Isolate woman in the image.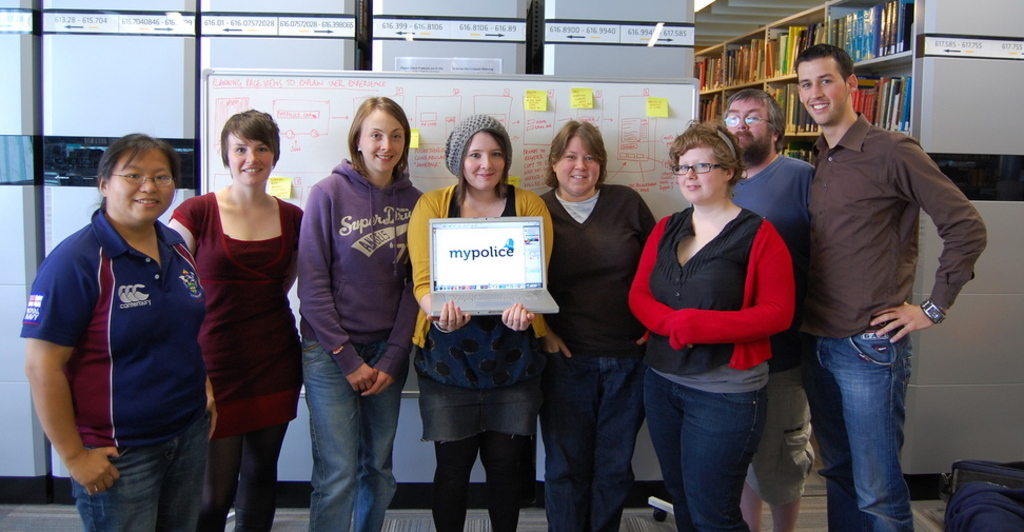
Isolated region: l=292, t=93, r=427, b=531.
